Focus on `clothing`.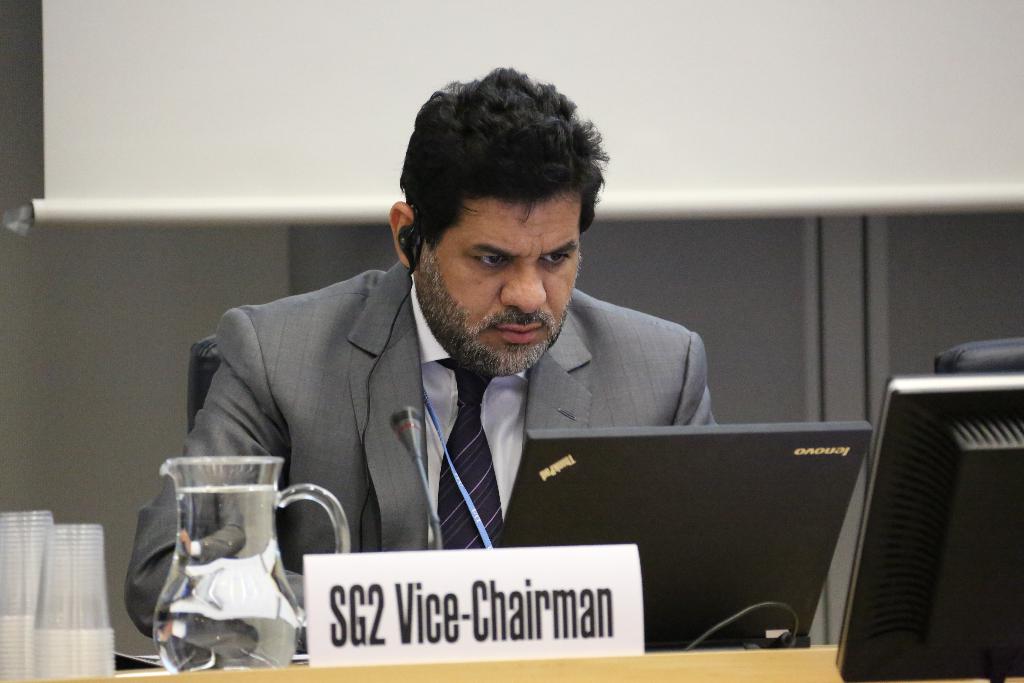
Focused at (117, 256, 722, 642).
